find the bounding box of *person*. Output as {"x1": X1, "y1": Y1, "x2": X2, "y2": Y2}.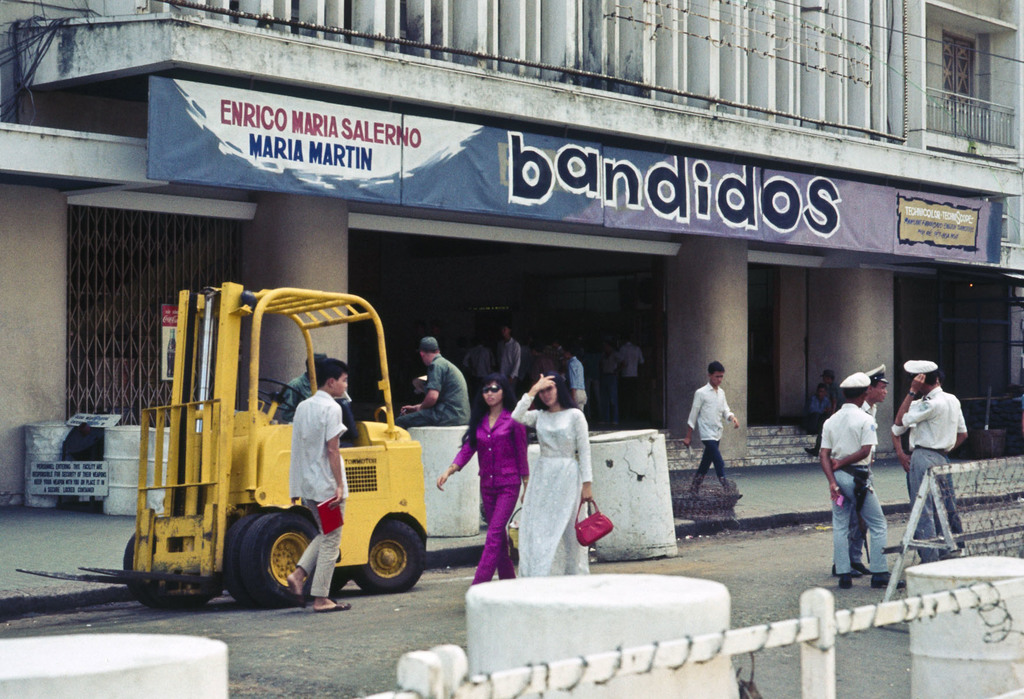
{"x1": 858, "y1": 367, "x2": 884, "y2": 570}.
